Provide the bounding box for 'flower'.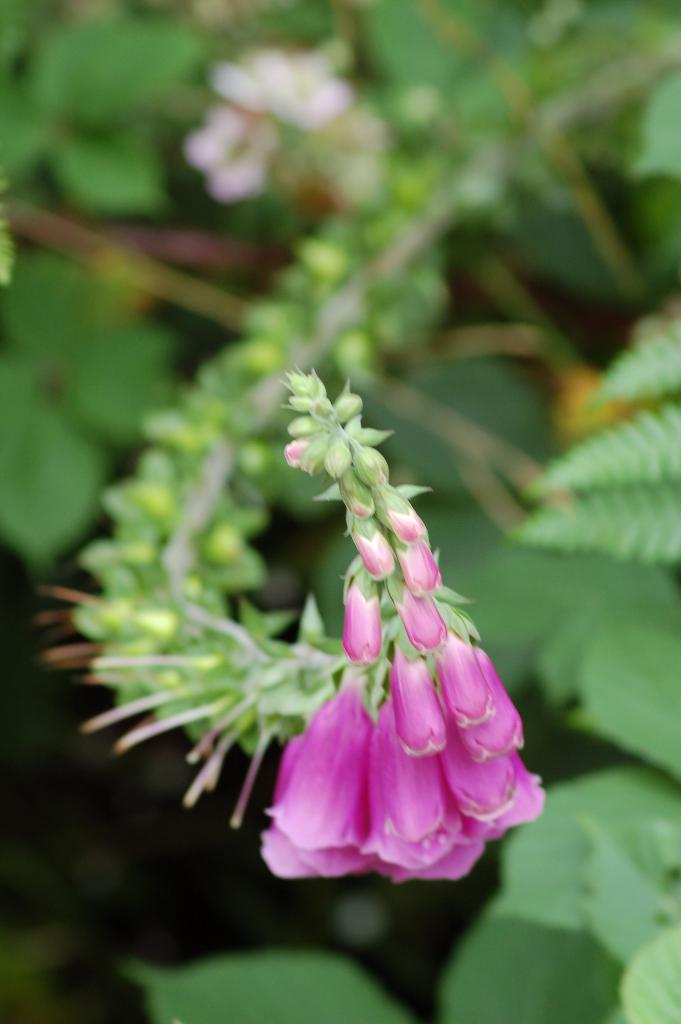
372:483:428:536.
